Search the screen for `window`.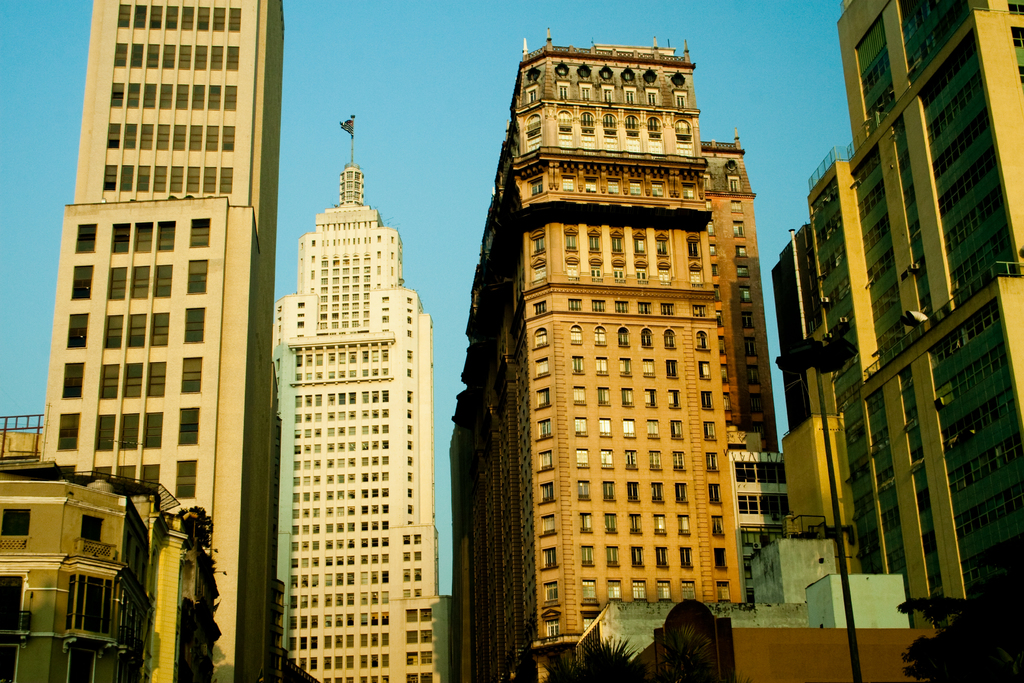
Found at x1=147 y1=411 x2=161 y2=450.
